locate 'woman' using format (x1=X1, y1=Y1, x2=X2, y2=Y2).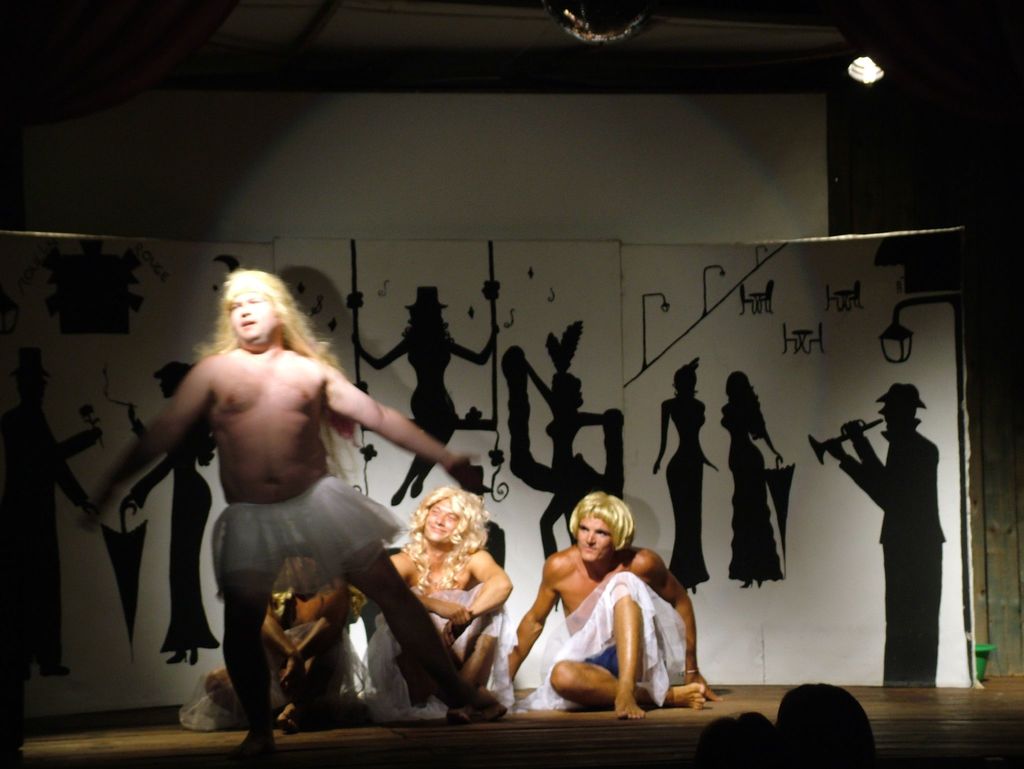
(x1=349, y1=285, x2=504, y2=507).
